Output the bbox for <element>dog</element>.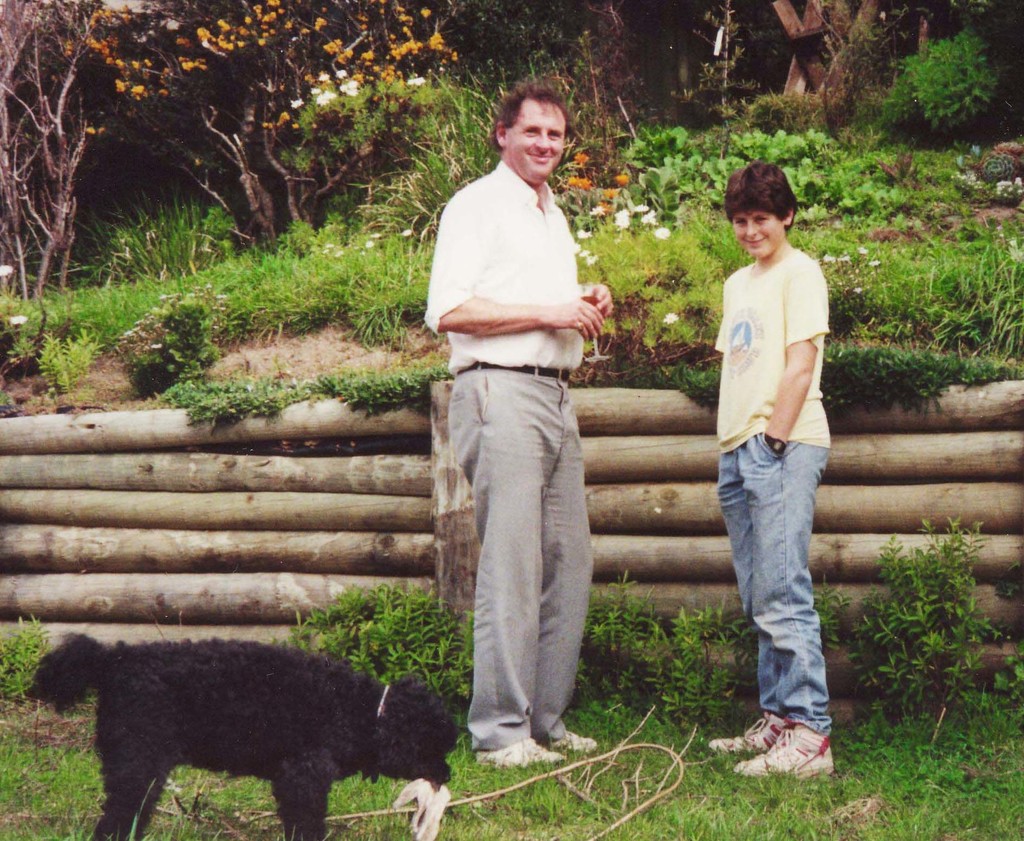
15,634,465,840.
